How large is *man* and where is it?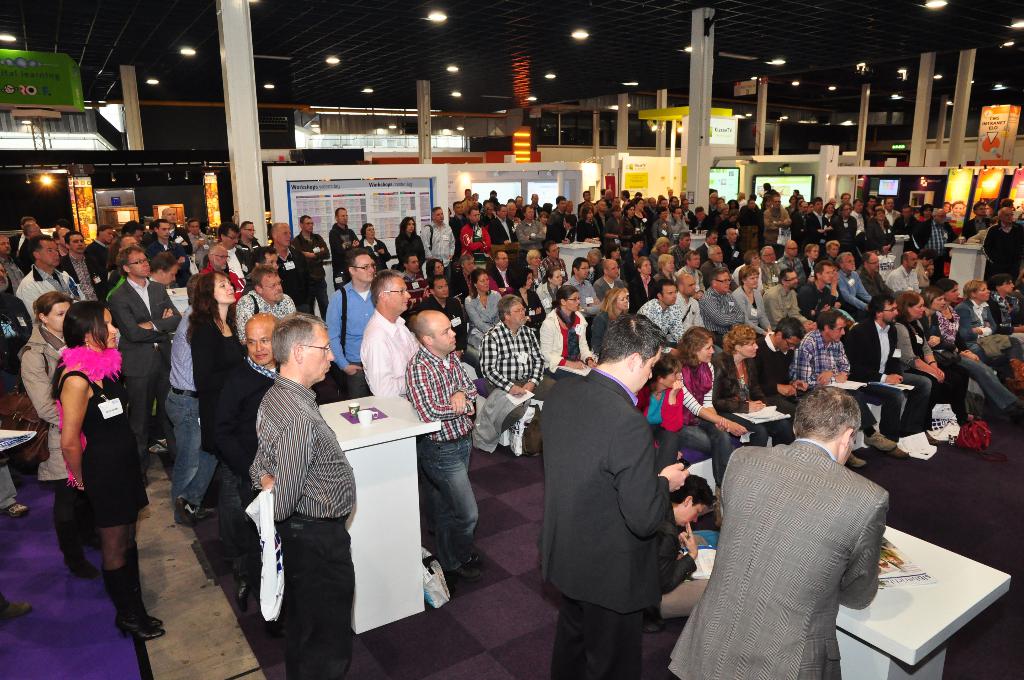
Bounding box: 402, 302, 480, 568.
